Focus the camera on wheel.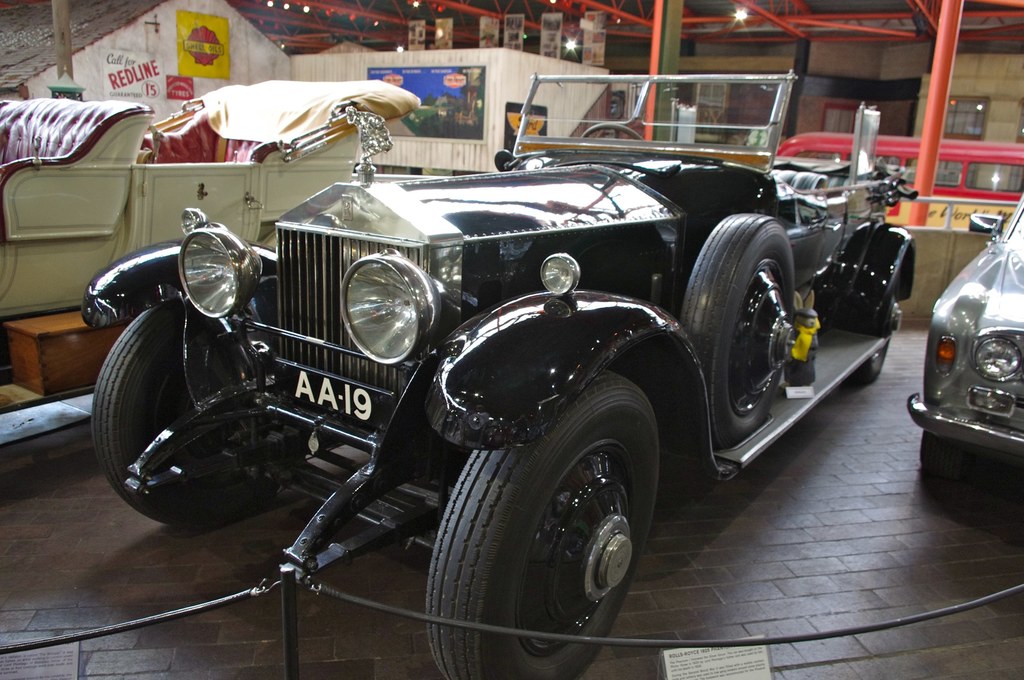
Focus region: box=[92, 309, 288, 524].
